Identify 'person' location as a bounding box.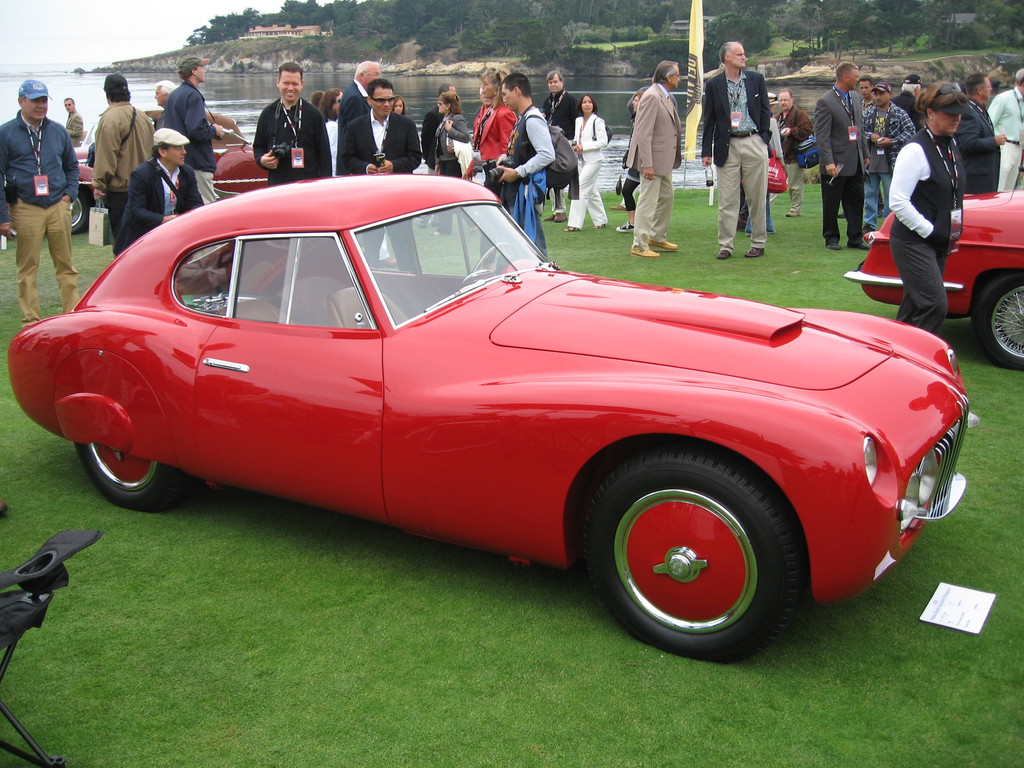
556,94,609,225.
